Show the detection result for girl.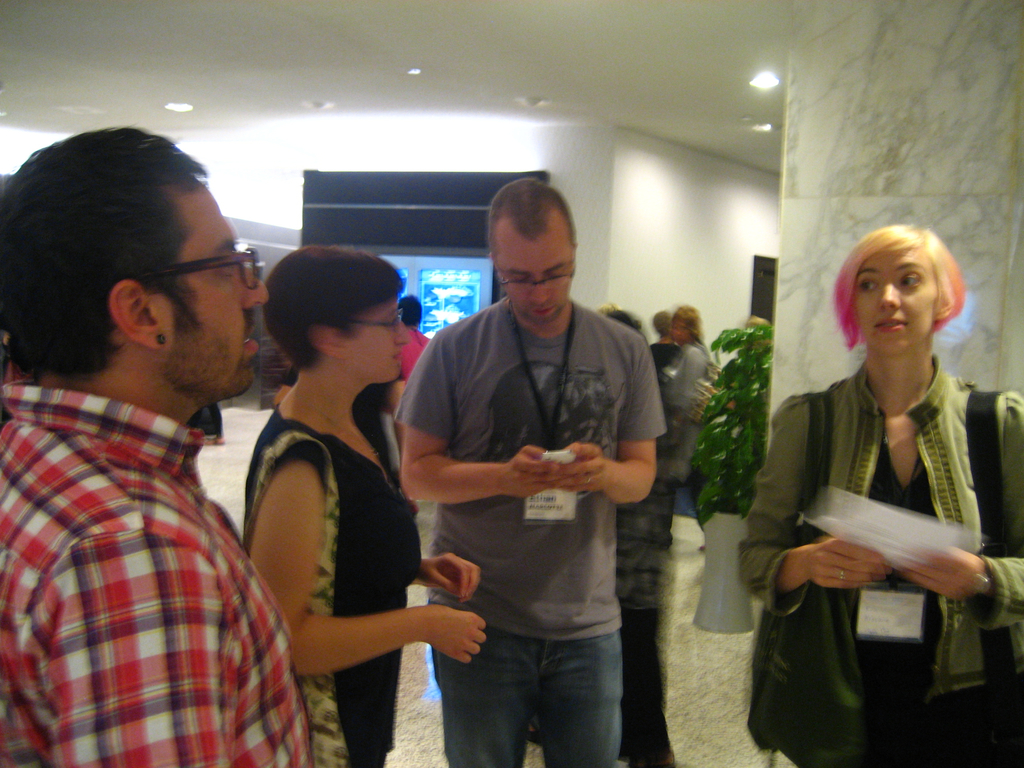
bbox=[242, 246, 486, 767].
